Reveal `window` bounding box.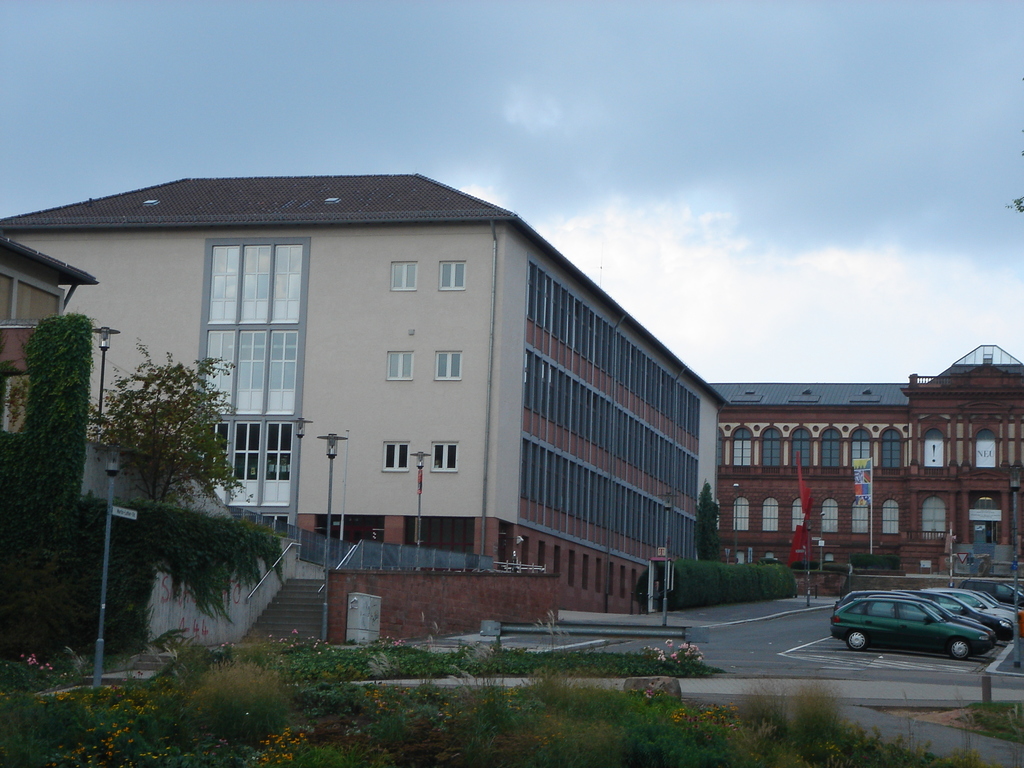
Revealed: Rect(382, 438, 412, 471).
